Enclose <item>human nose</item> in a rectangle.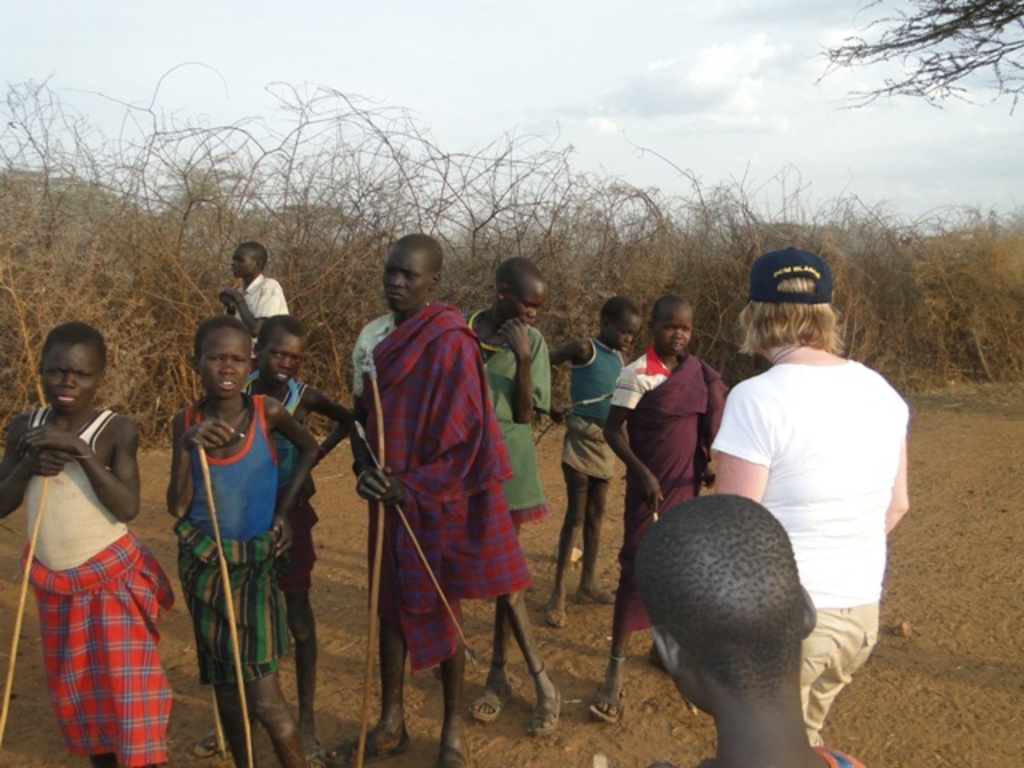
278 355 291 368.
